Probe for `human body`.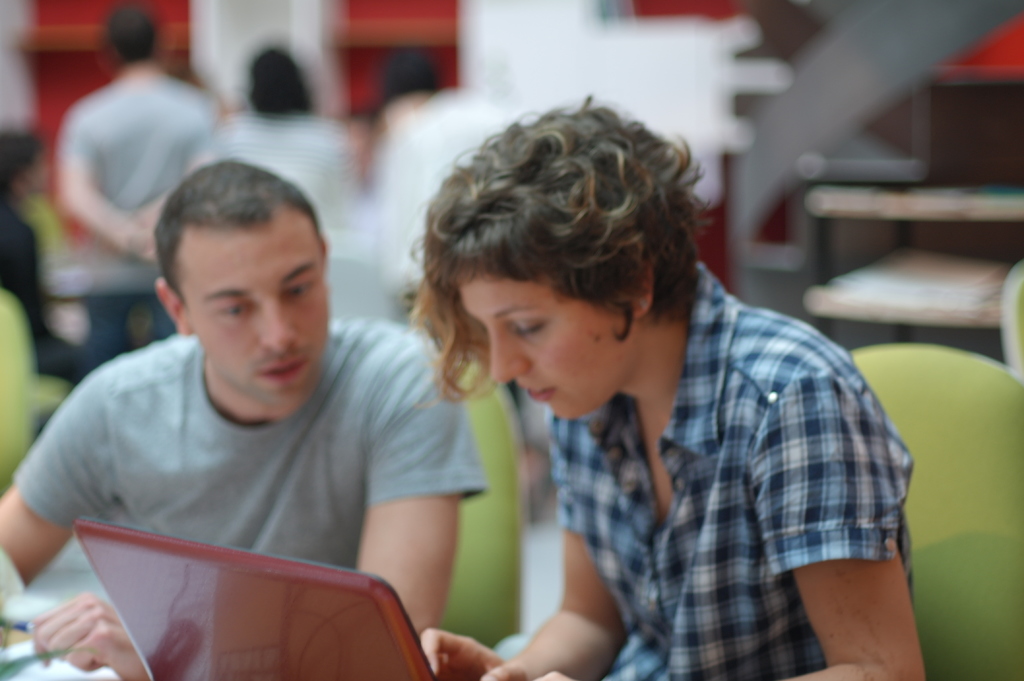
Probe result: bbox=(413, 129, 928, 673).
